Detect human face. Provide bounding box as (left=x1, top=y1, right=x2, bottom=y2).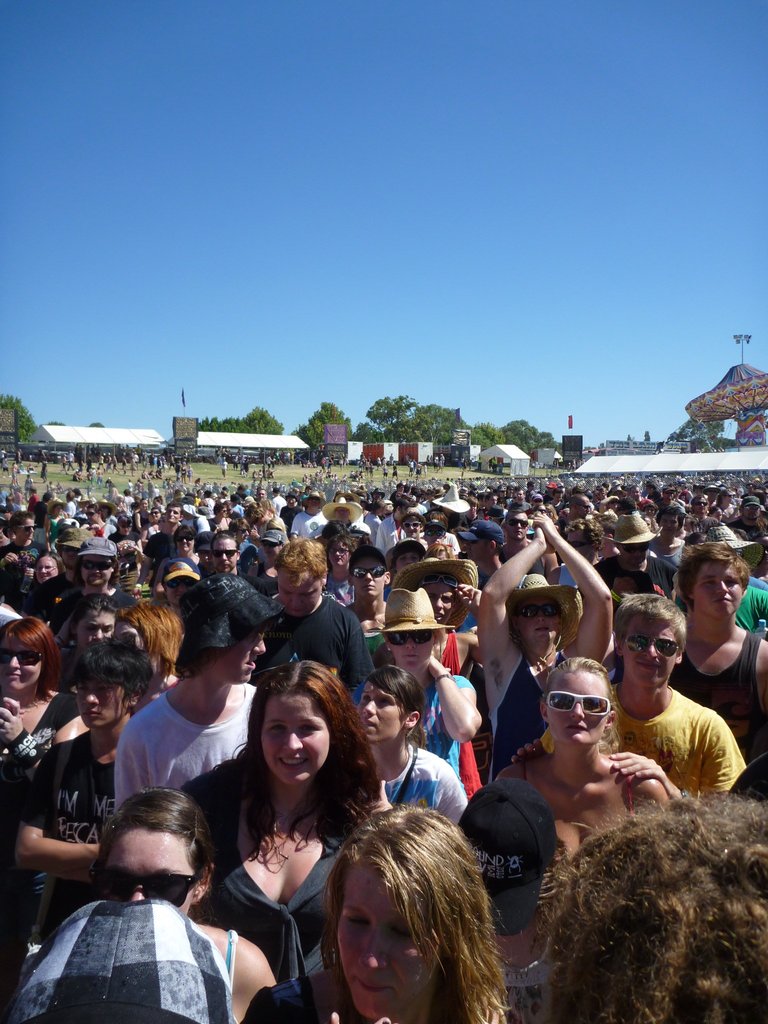
(left=406, top=517, right=419, bottom=540).
